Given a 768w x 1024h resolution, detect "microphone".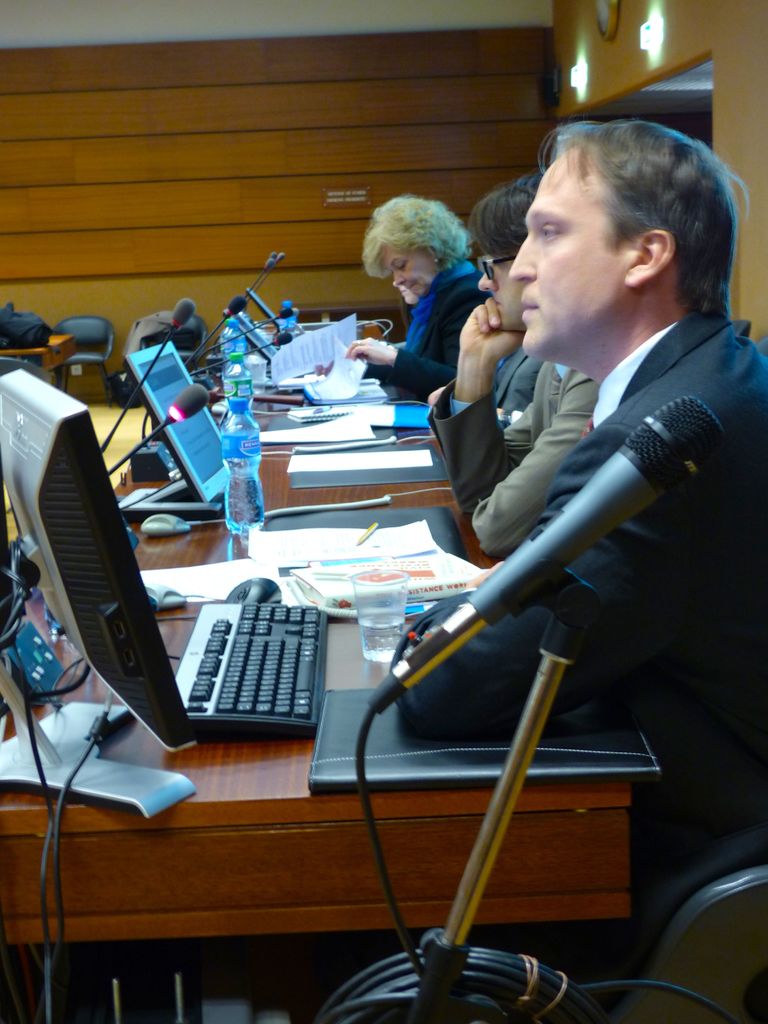
{"x1": 96, "y1": 297, "x2": 194, "y2": 449}.
